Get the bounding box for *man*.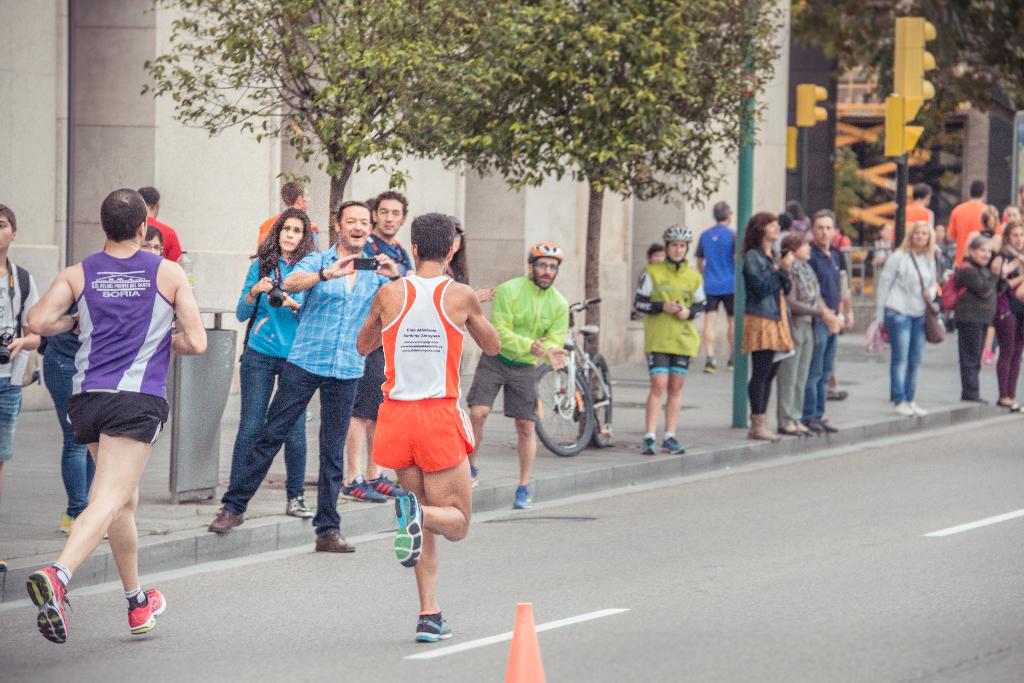
246, 183, 326, 263.
